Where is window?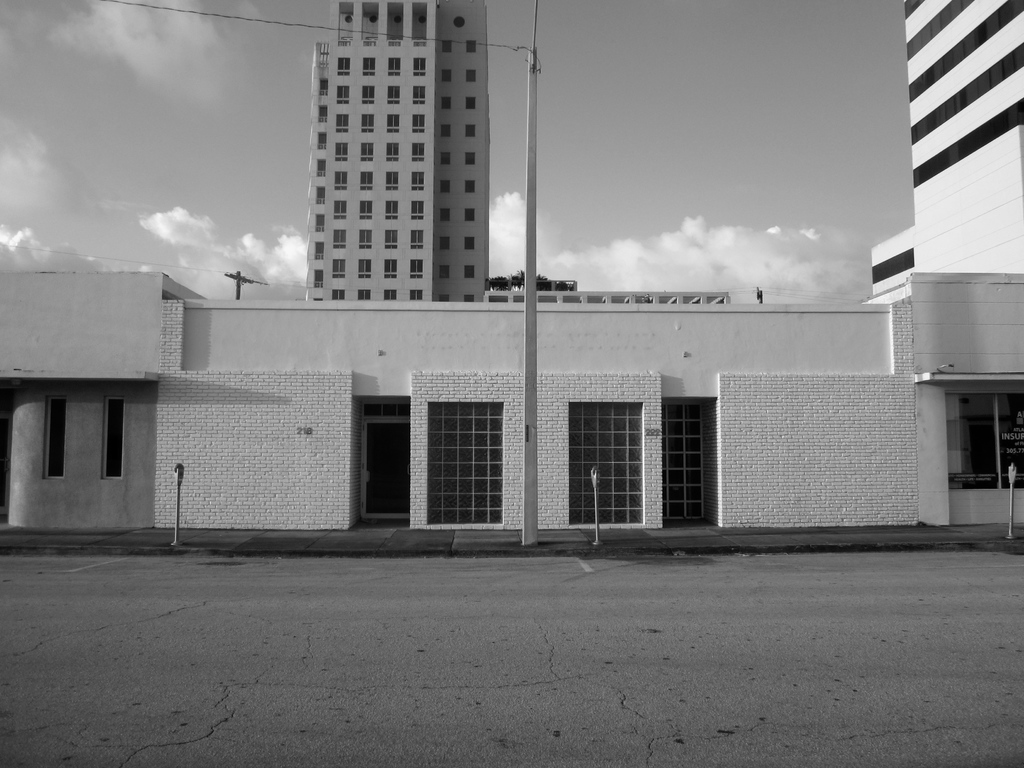
box=[388, 84, 399, 104].
